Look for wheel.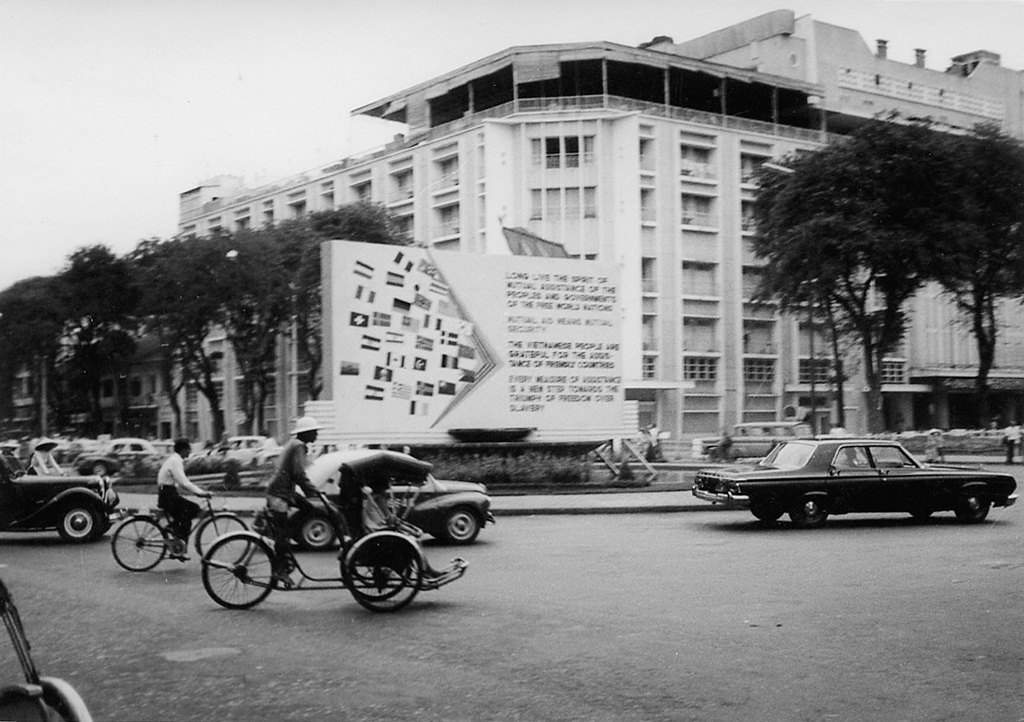
Found: [911,508,929,514].
